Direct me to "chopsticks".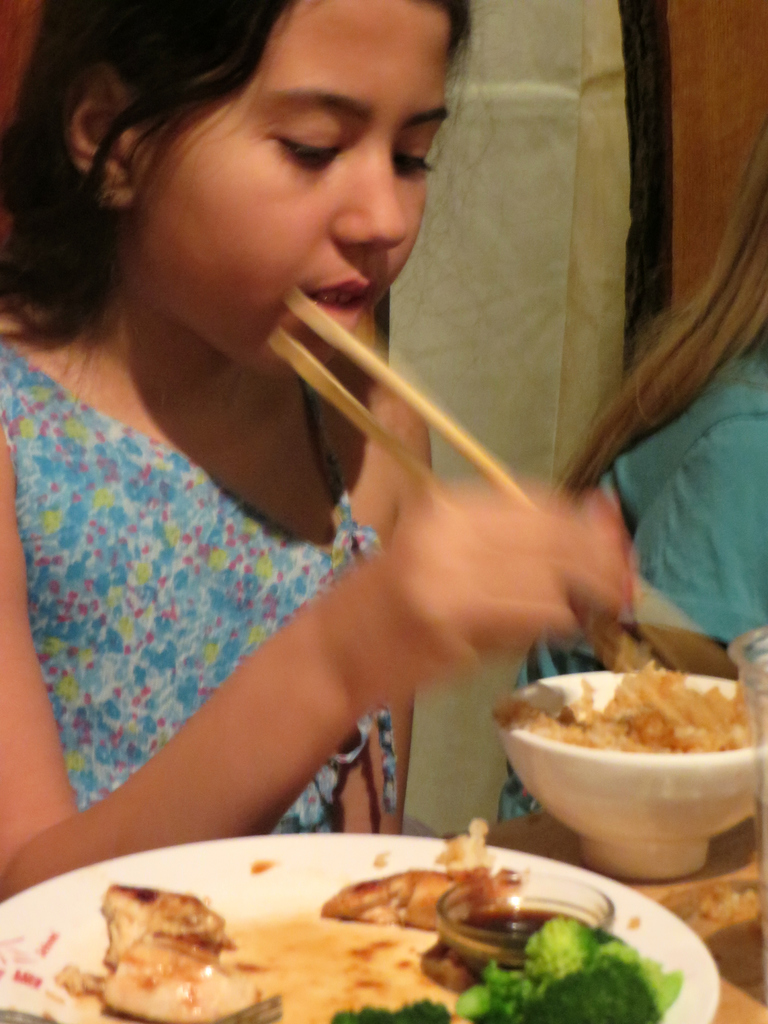
Direction: locate(196, 255, 564, 495).
